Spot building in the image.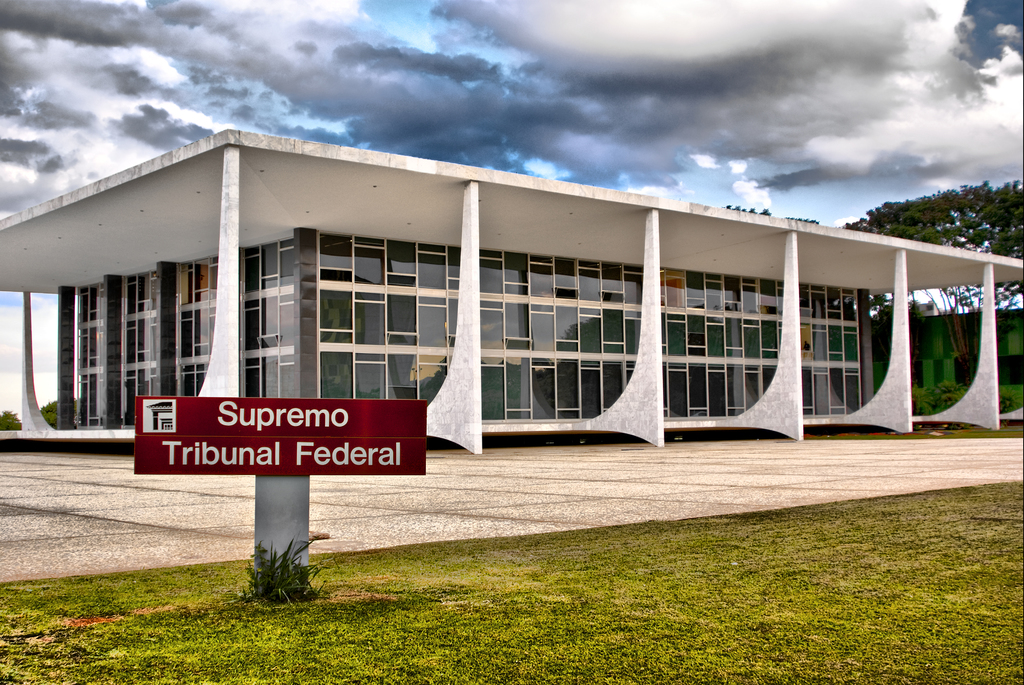
building found at <bbox>0, 127, 1023, 455</bbox>.
